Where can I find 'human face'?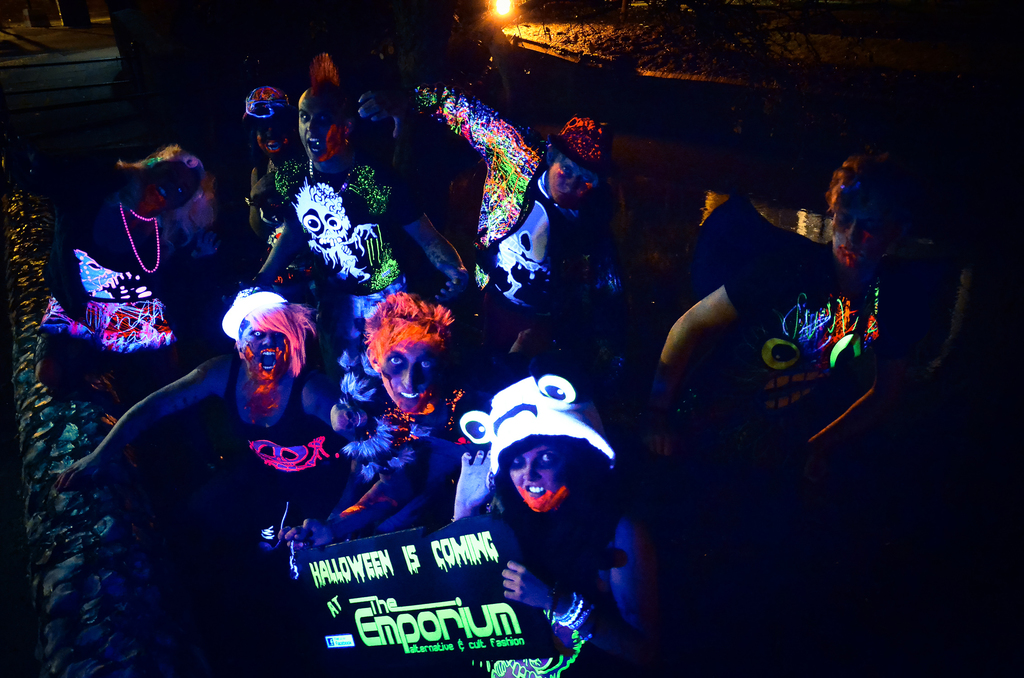
You can find it at {"x1": 376, "y1": 343, "x2": 436, "y2": 414}.
